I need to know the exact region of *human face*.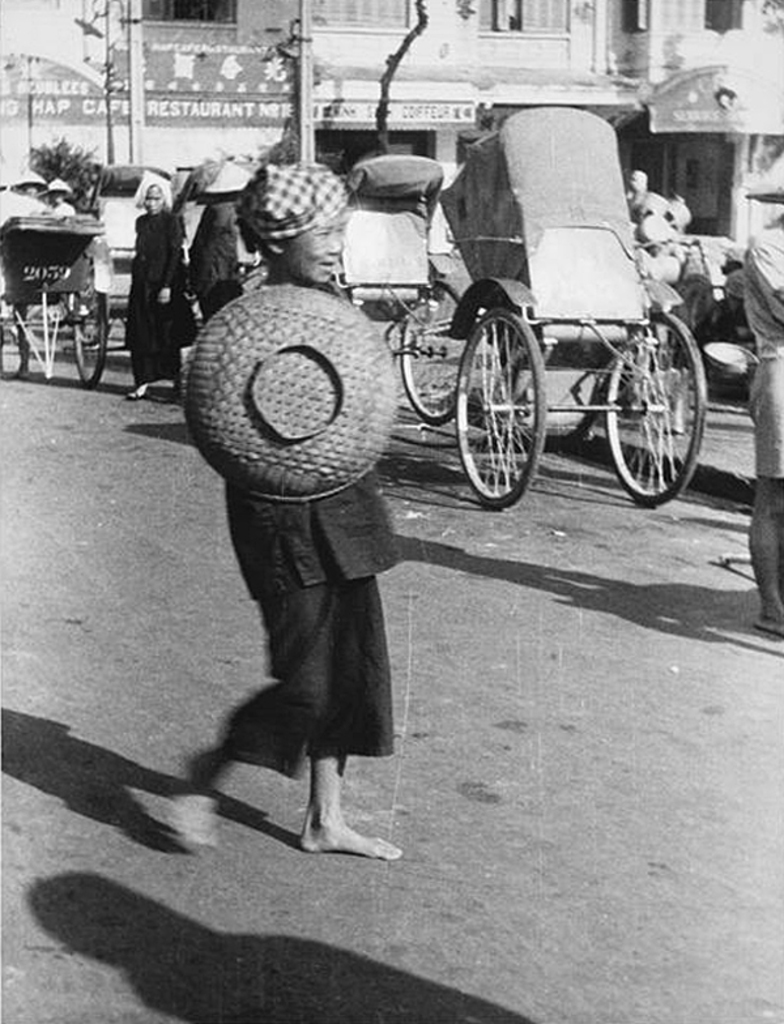
Region: {"left": 280, "top": 195, "right": 348, "bottom": 300}.
